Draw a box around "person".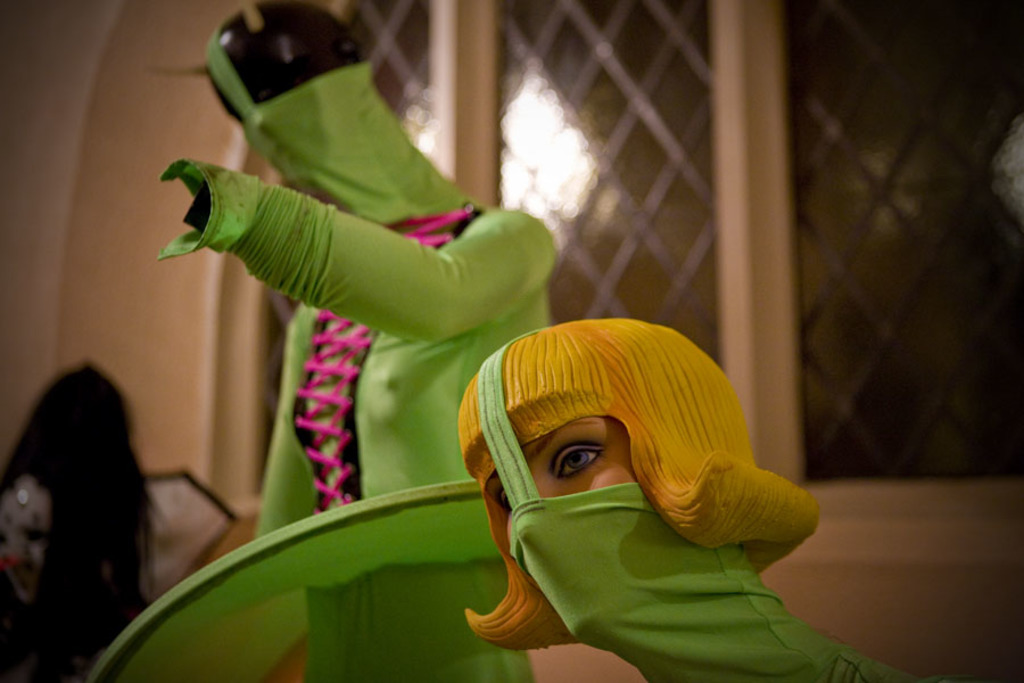
box(457, 320, 934, 682).
